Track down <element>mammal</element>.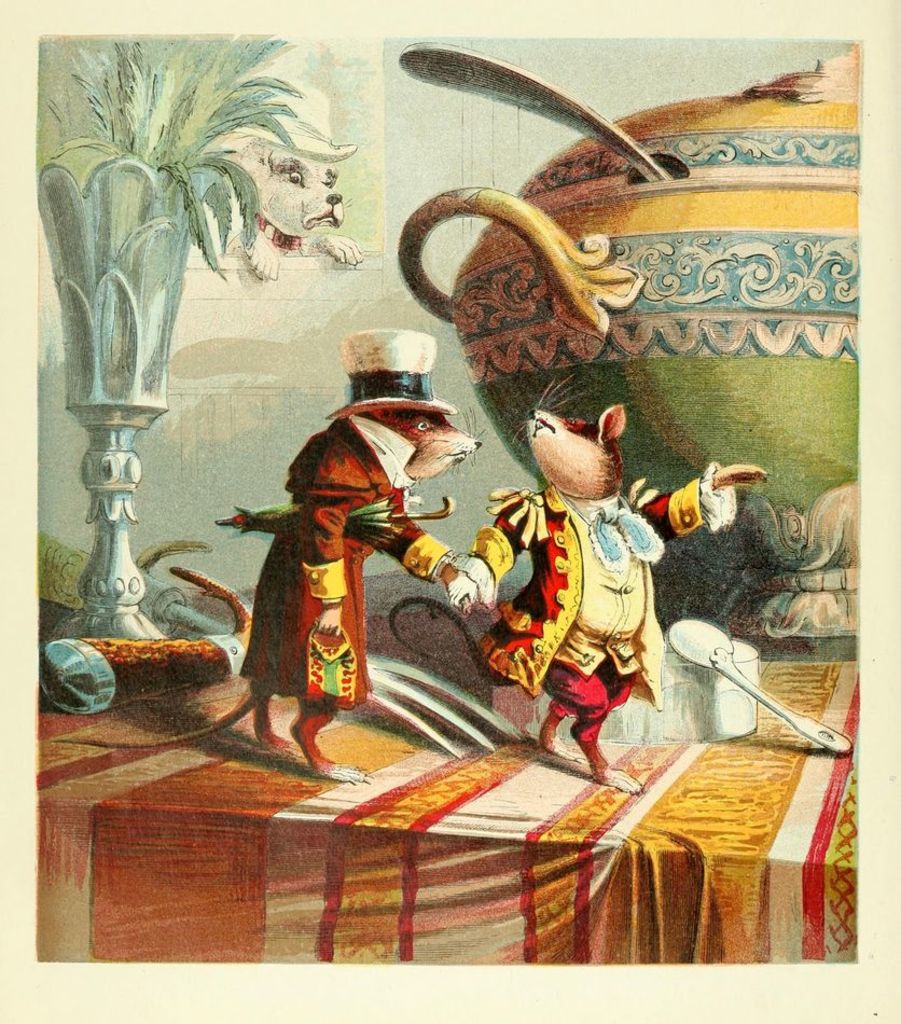
Tracked to <bbox>60, 326, 487, 780</bbox>.
